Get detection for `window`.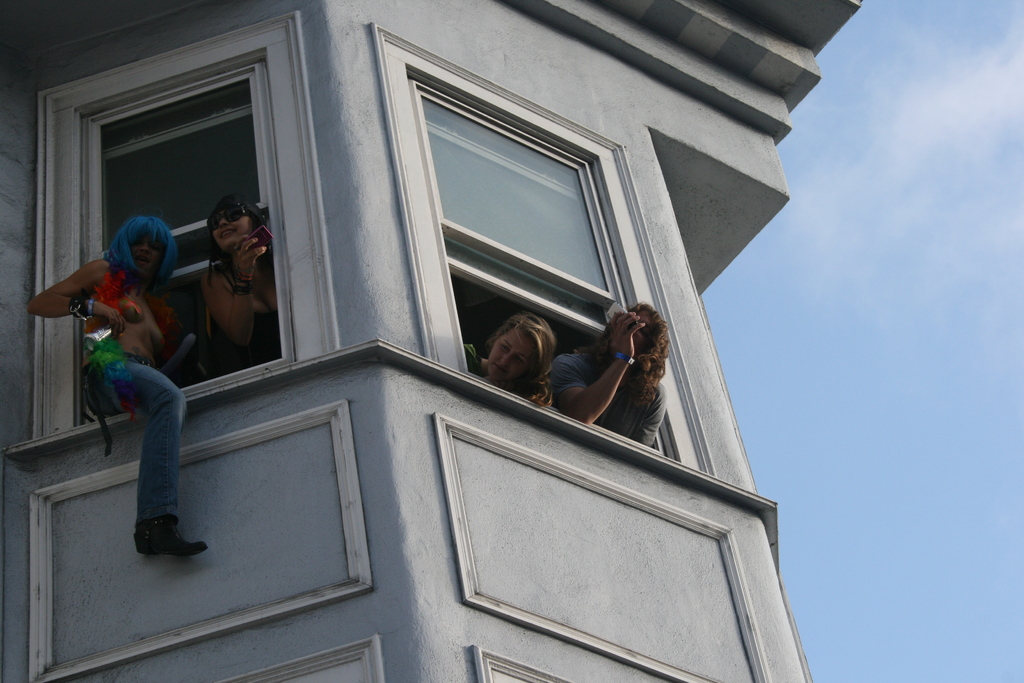
Detection: box=[6, 10, 337, 467].
